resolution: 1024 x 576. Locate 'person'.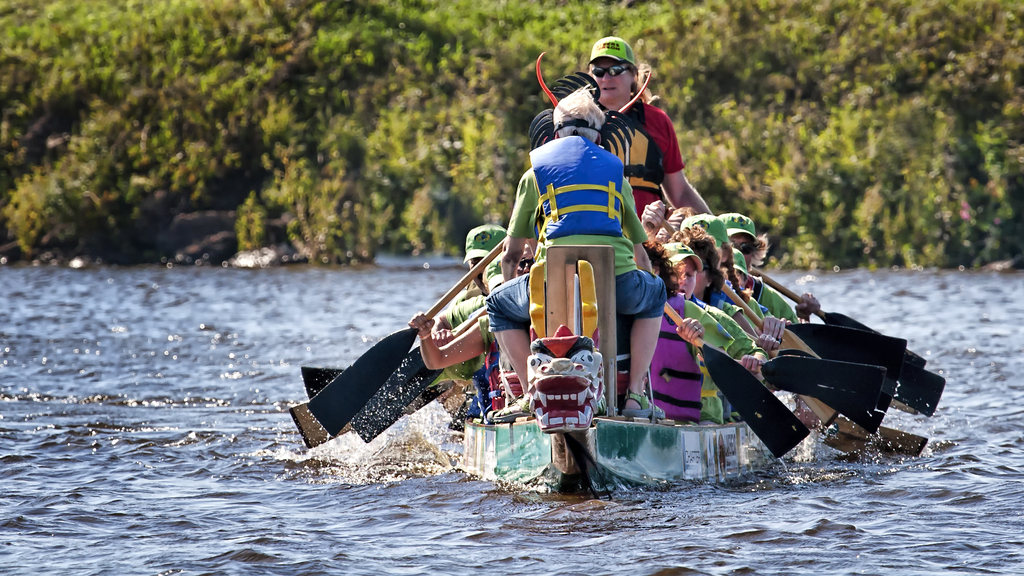
left=716, top=213, right=803, bottom=320.
